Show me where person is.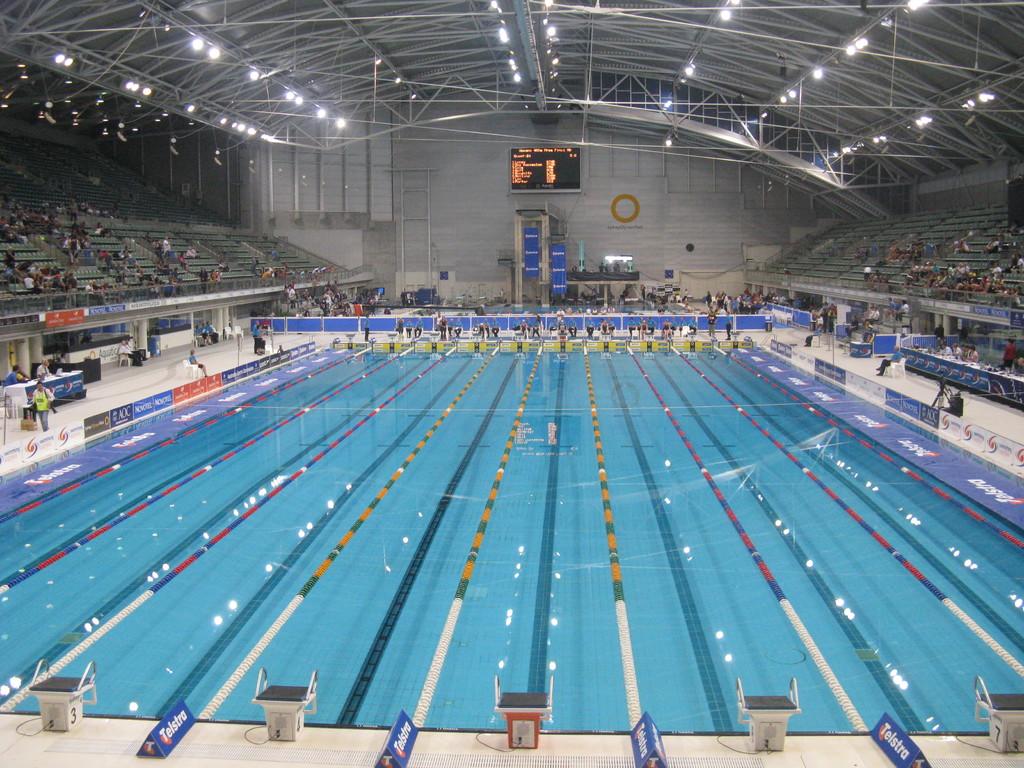
person is at Rect(188, 346, 211, 377).
